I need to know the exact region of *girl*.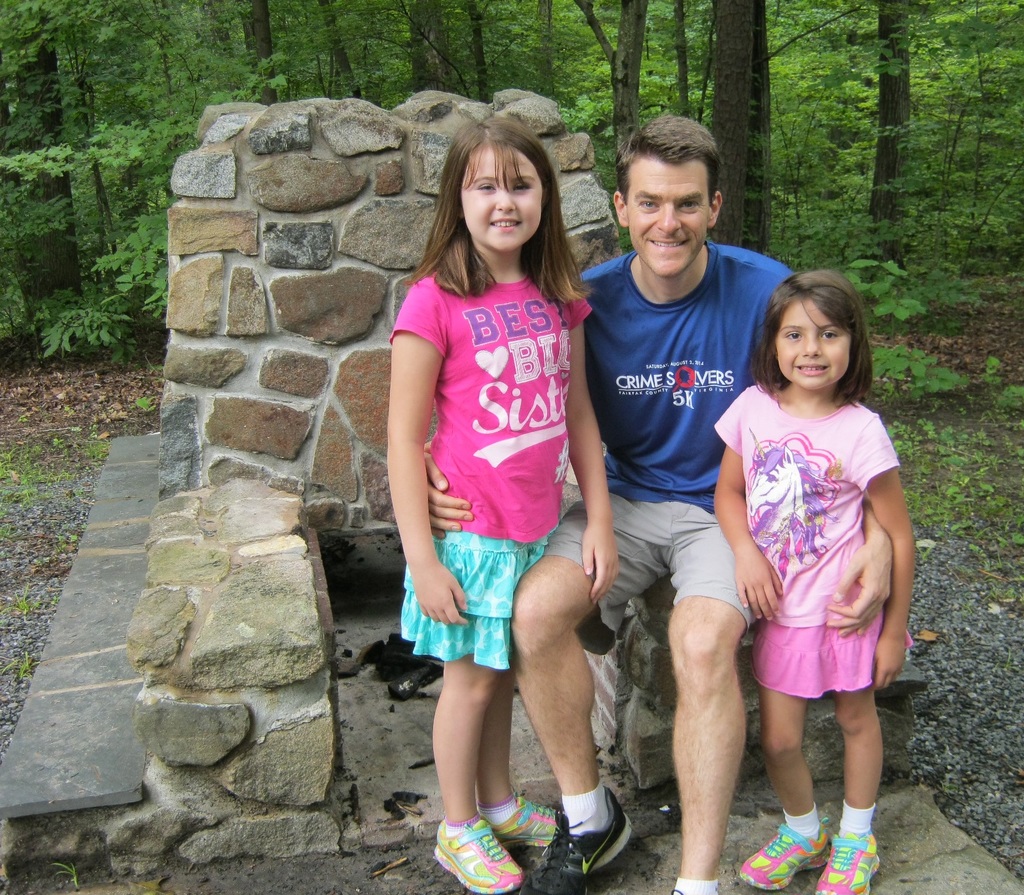
Region: l=711, t=269, r=913, b=894.
